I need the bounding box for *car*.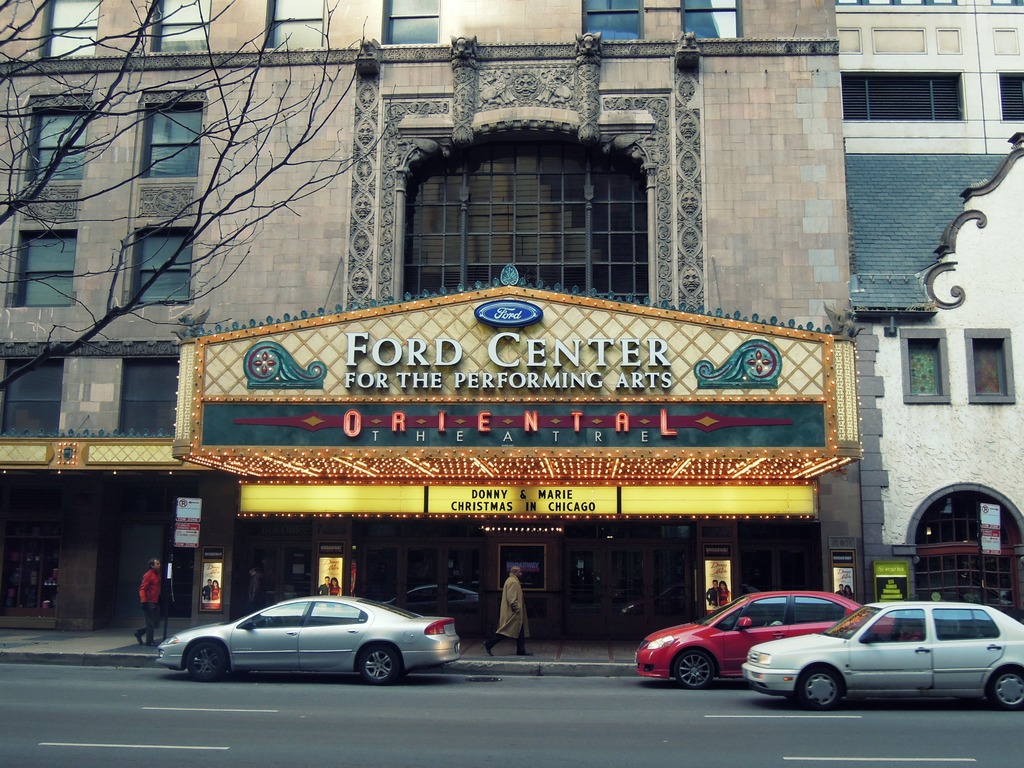
Here it is: bbox=(630, 576, 908, 688).
